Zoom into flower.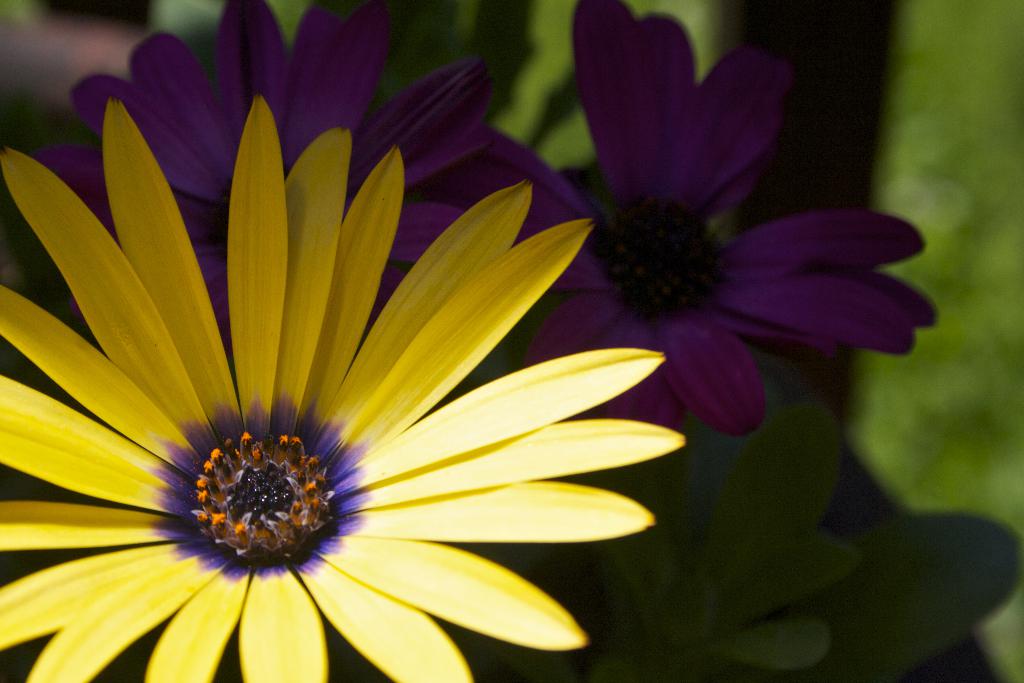
Zoom target: rect(424, 0, 933, 421).
